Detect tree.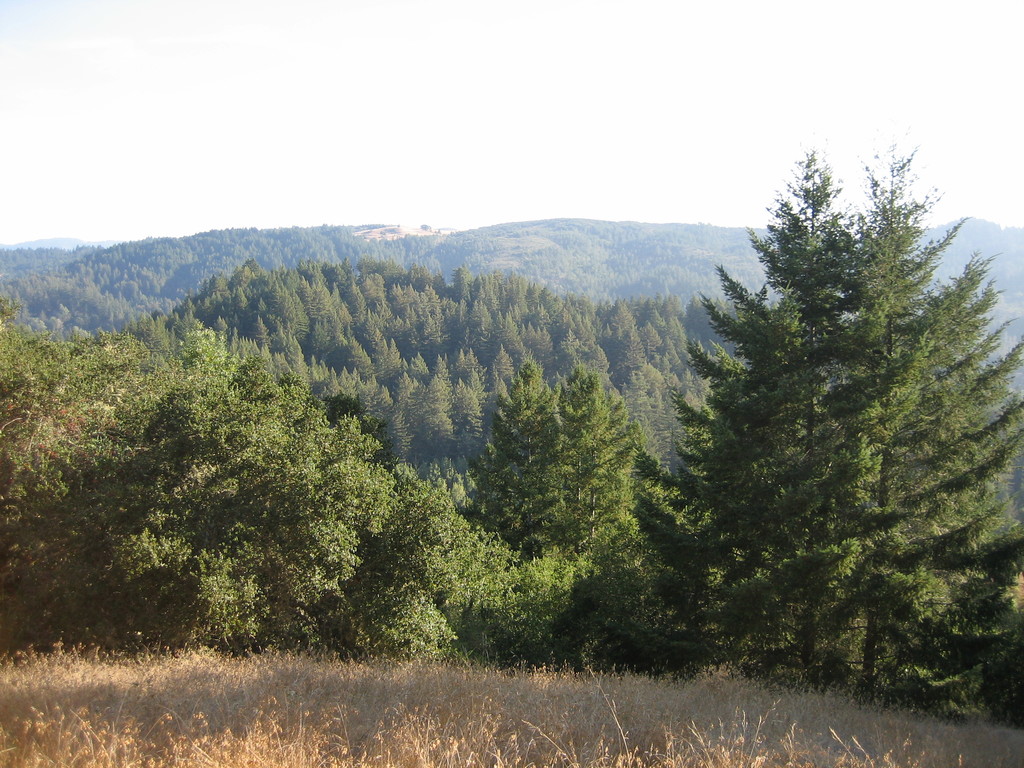
Detected at 0, 326, 479, 655.
